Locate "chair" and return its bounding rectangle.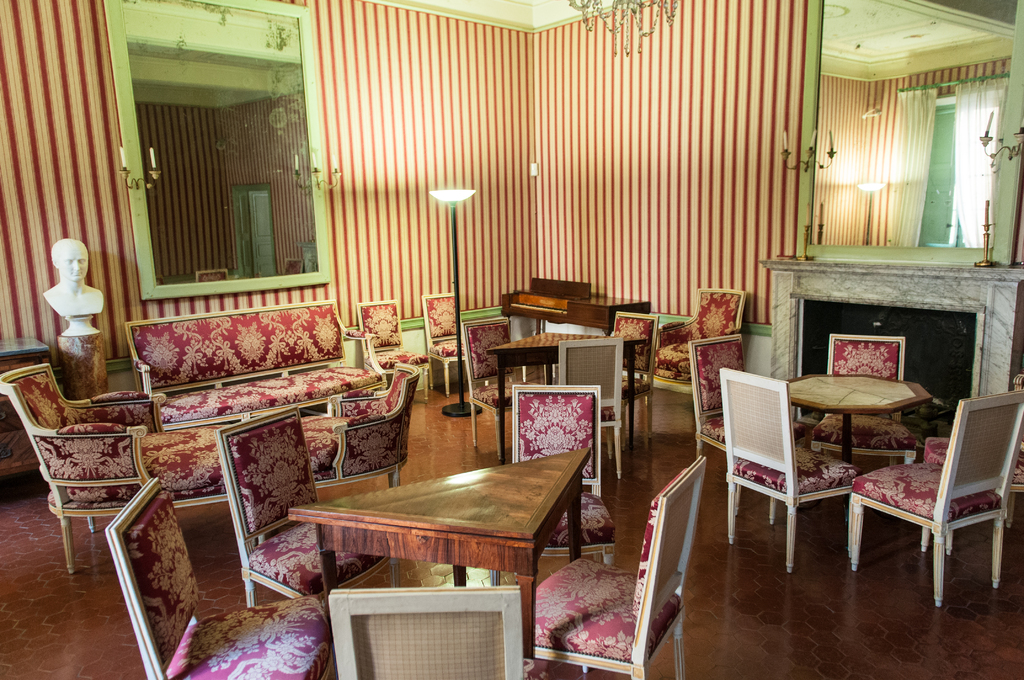
crop(424, 291, 490, 399).
